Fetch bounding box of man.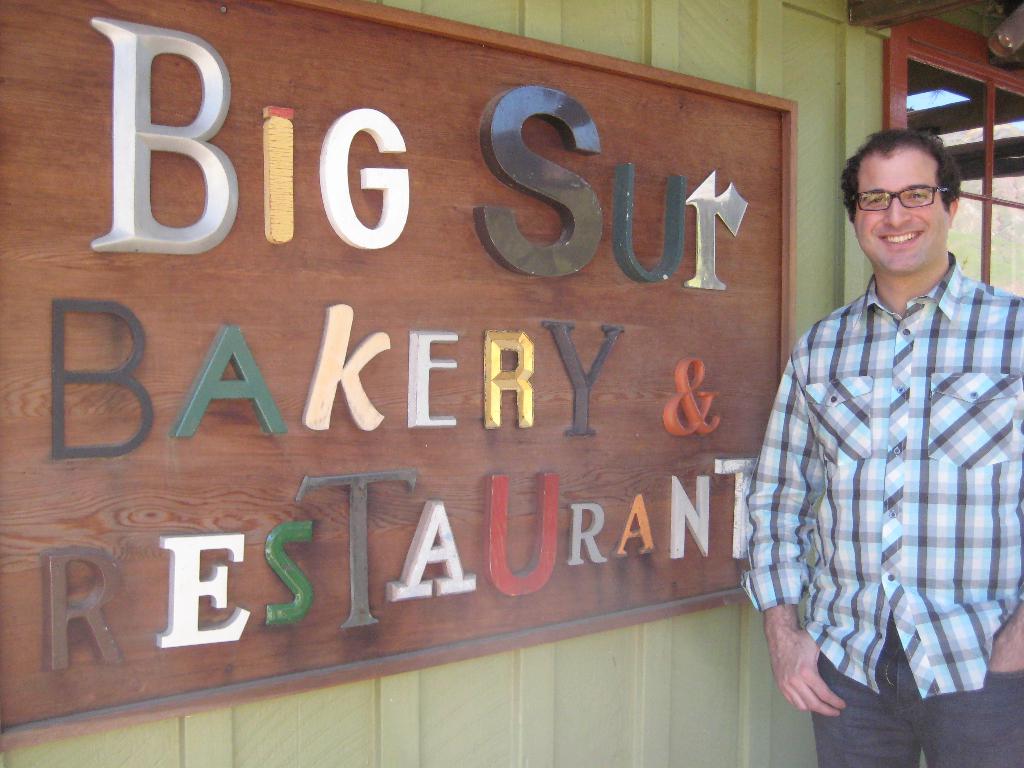
Bbox: l=754, t=87, r=1012, b=746.
